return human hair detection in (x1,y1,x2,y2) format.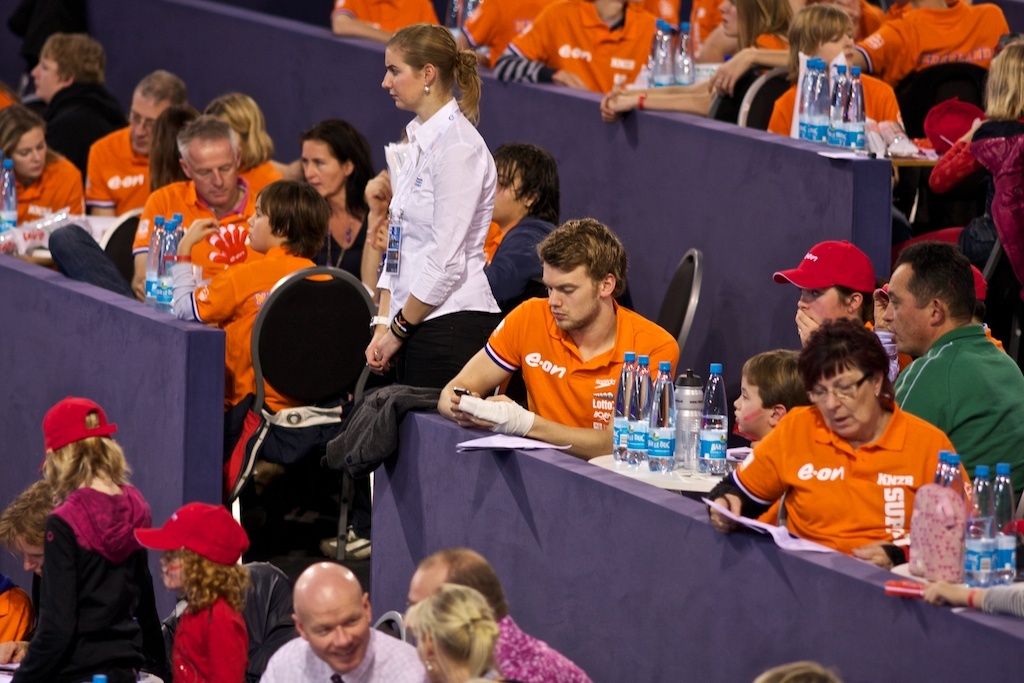
(43,26,102,91).
